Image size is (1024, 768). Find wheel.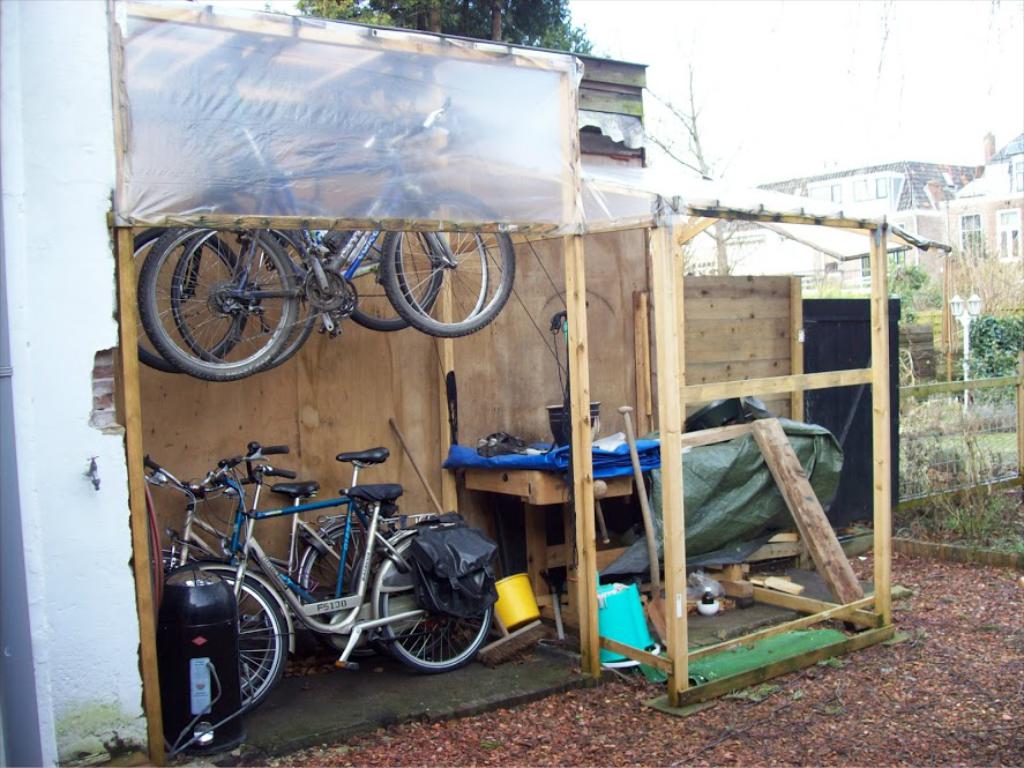
397:200:489:321.
